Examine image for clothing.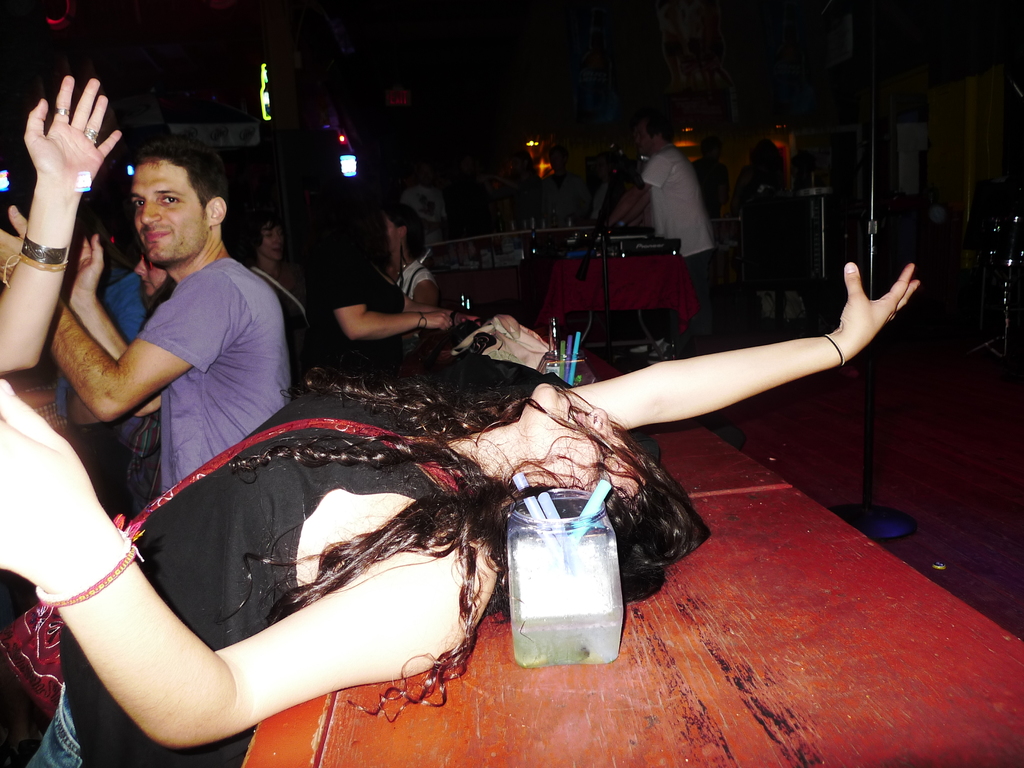
Examination result: 383, 259, 432, 297.
